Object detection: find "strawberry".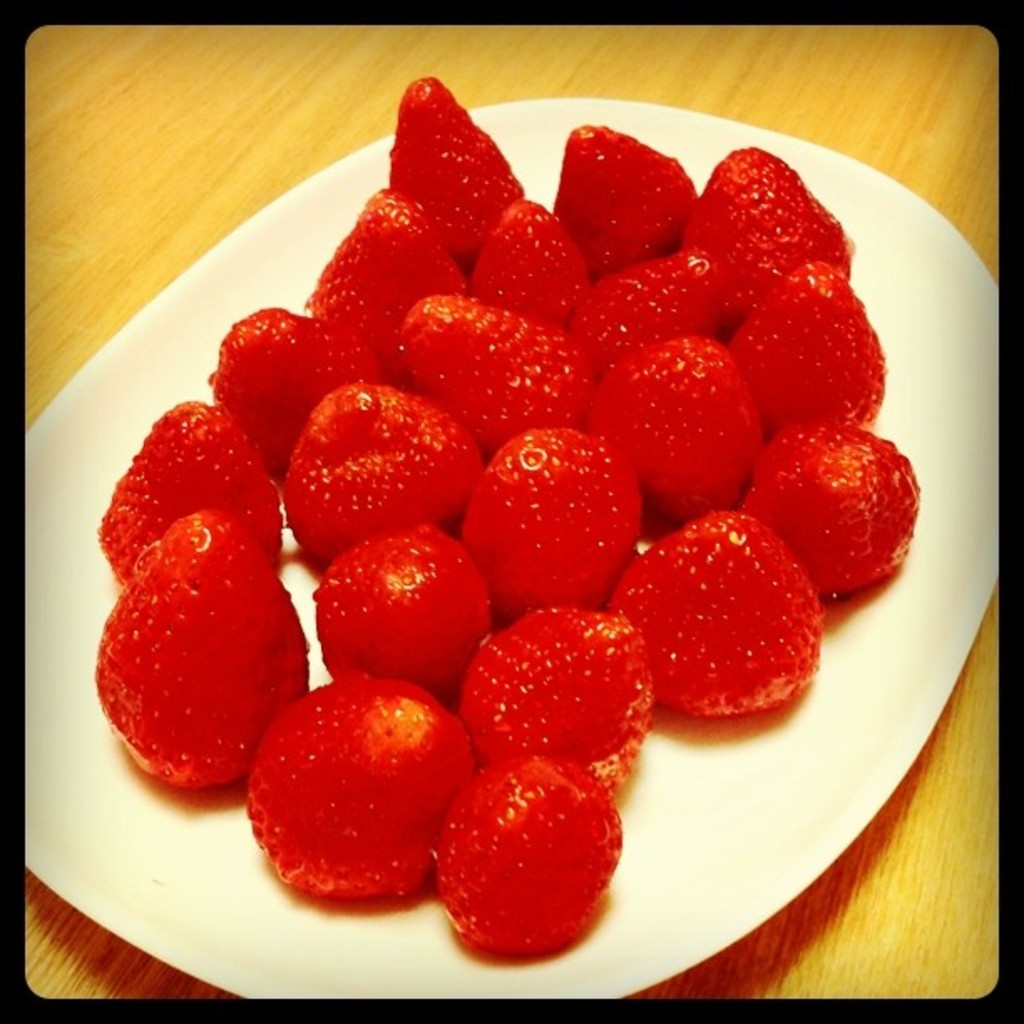
locate(286, 381, 479, 572).
